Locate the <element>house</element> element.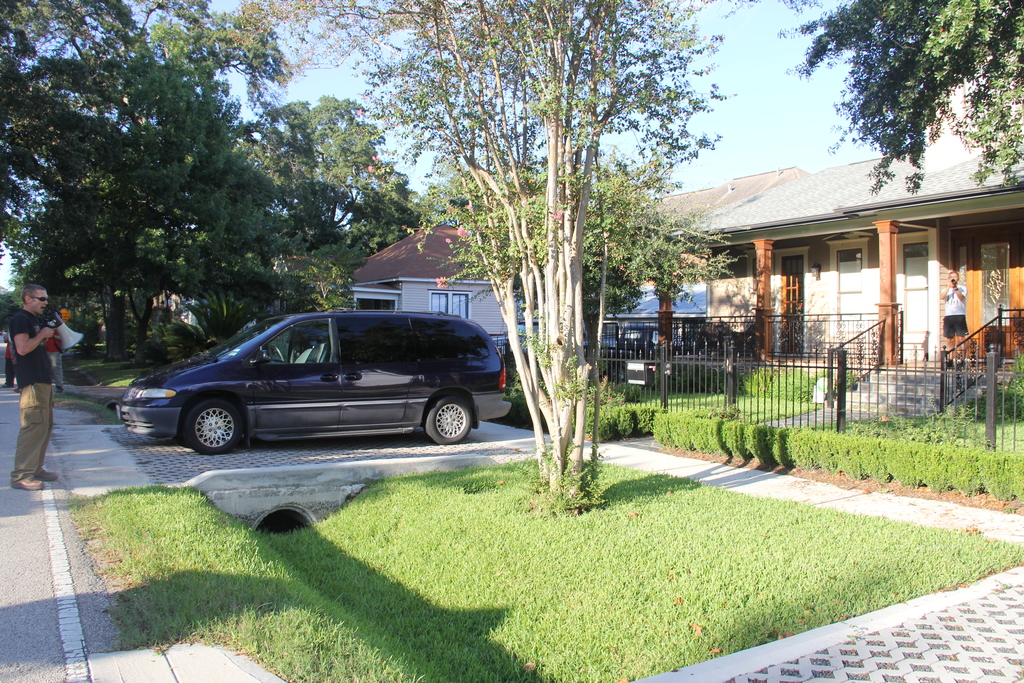
Element bbox: region(668, 88, 1021, 411).
